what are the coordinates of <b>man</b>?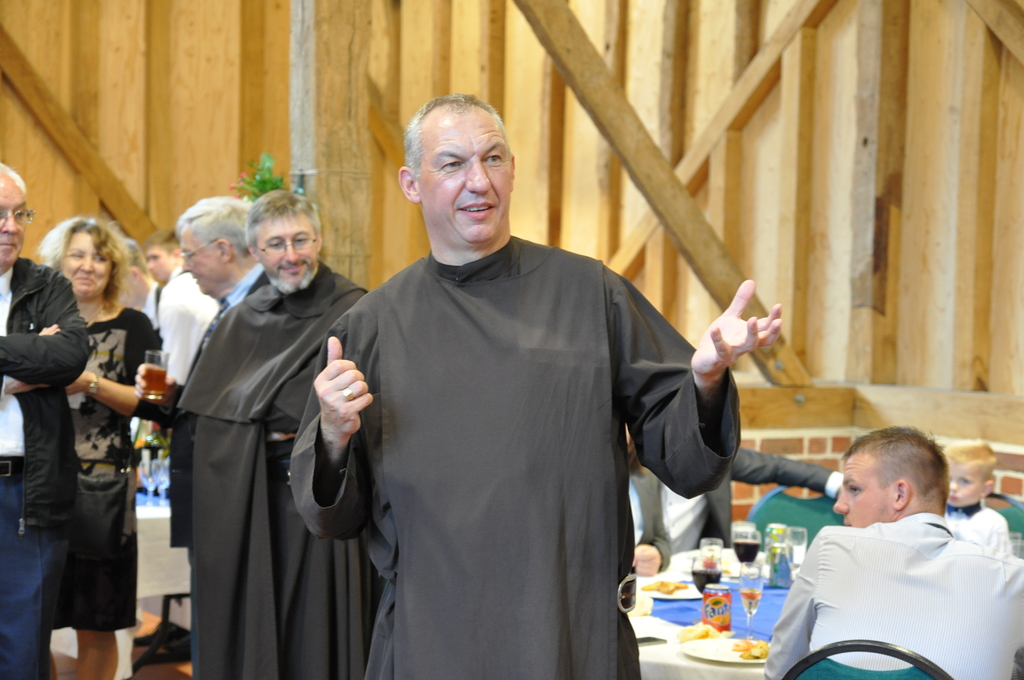
{"left": 0, "top": 162, "right": 90, "bottom": 679}.
